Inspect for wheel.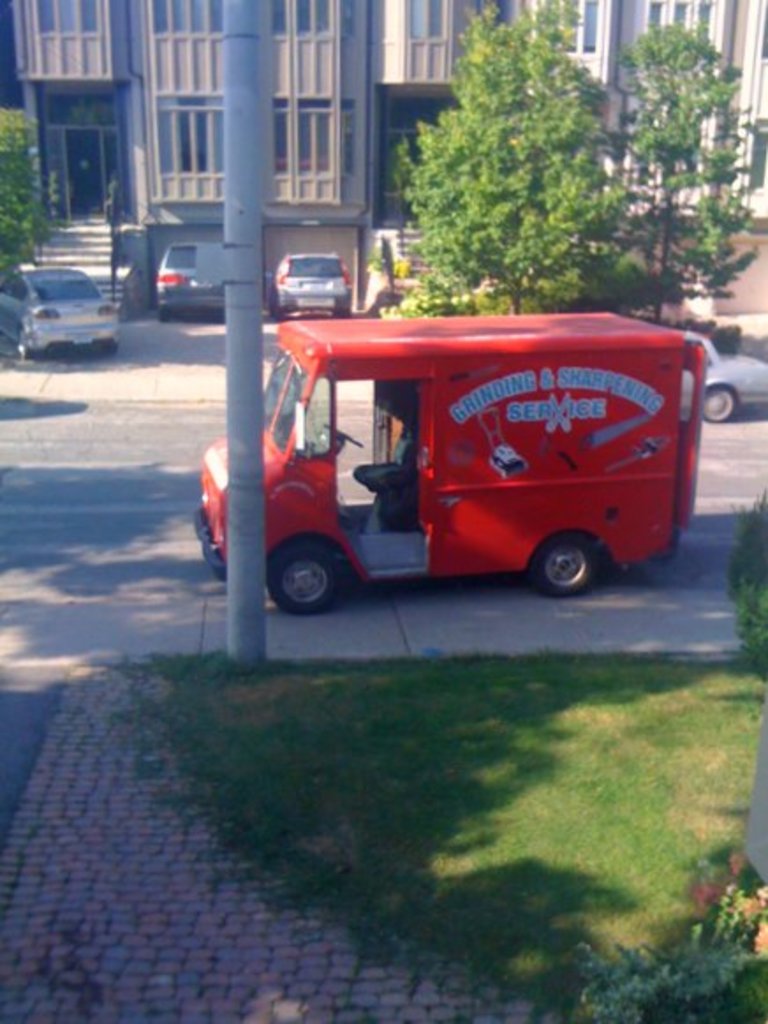
Inspection: (532, 529, 602, 590).
